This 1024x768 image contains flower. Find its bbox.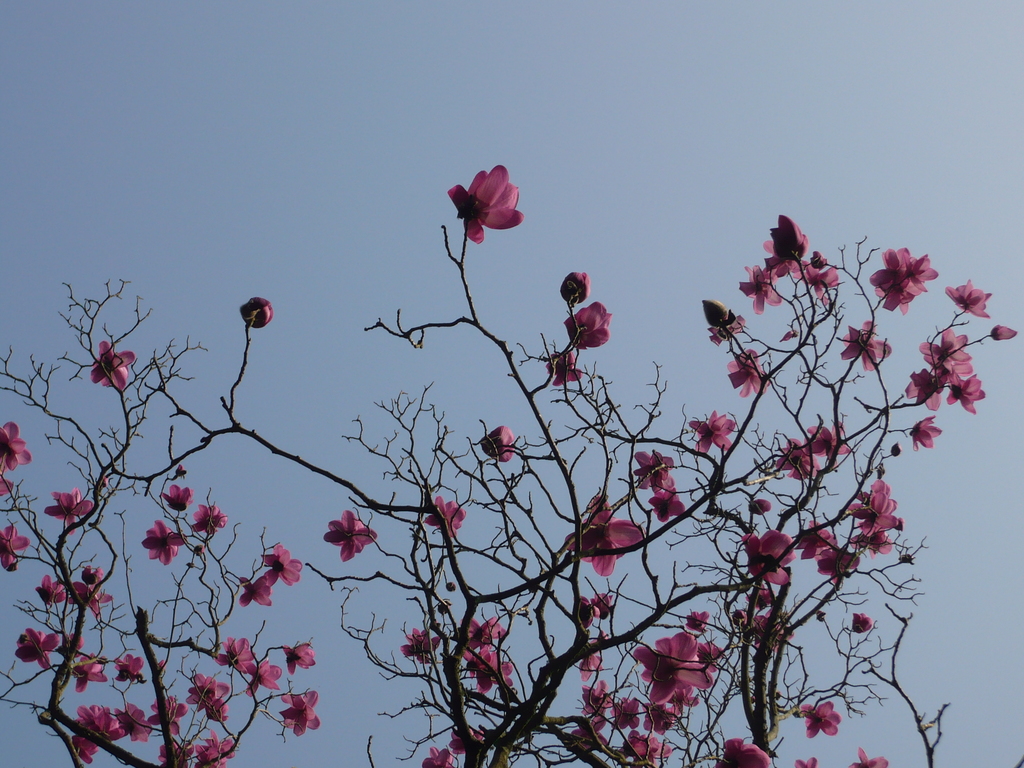
bbox(38, 487, 93, 540).
